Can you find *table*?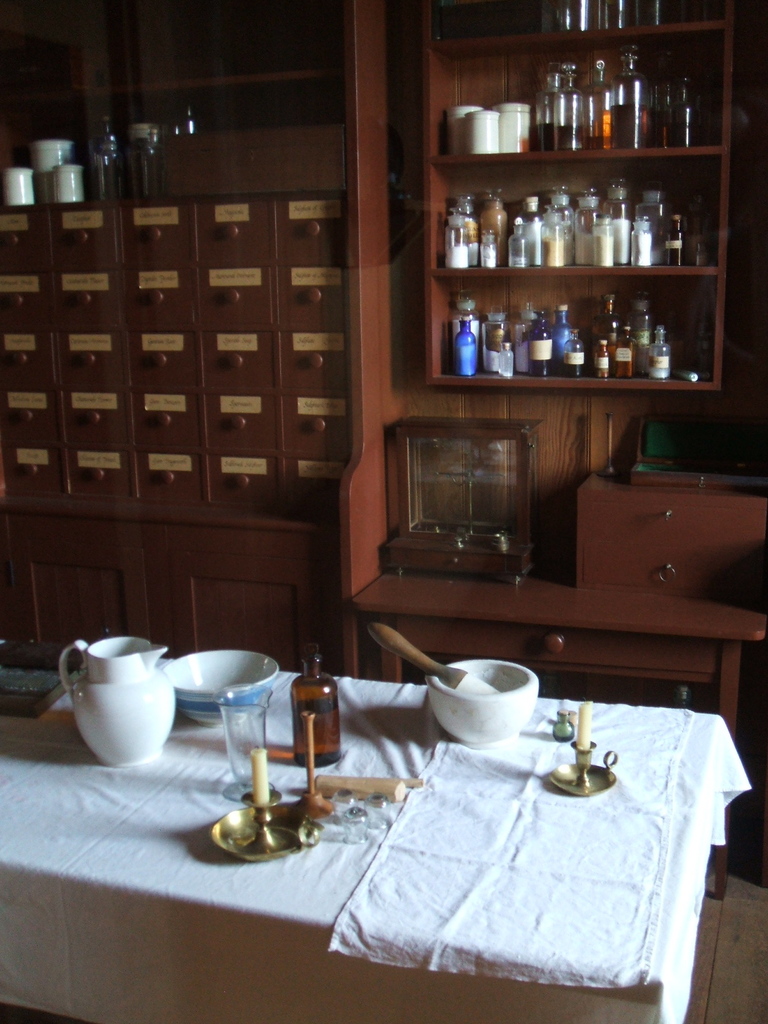
Yes, bounding box: (562,469,767,609).
